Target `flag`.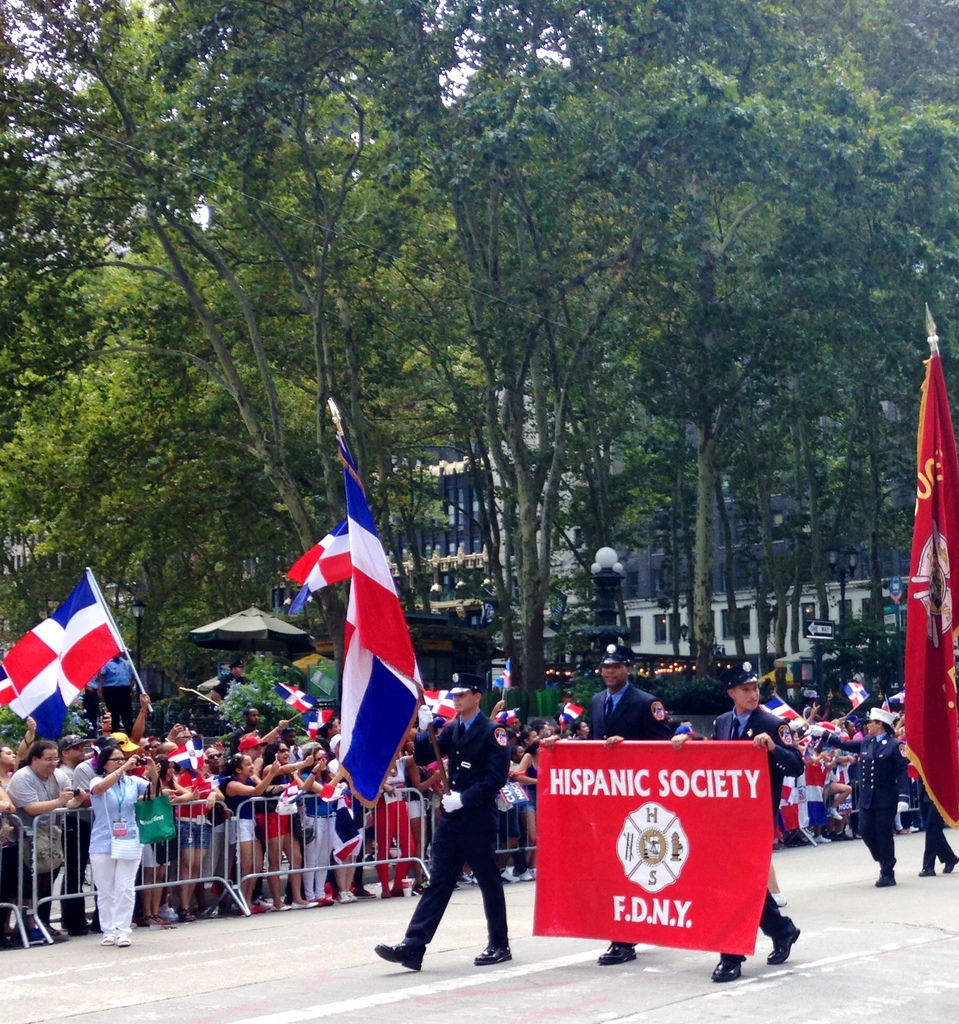
Target region: 424 685 467 724.
